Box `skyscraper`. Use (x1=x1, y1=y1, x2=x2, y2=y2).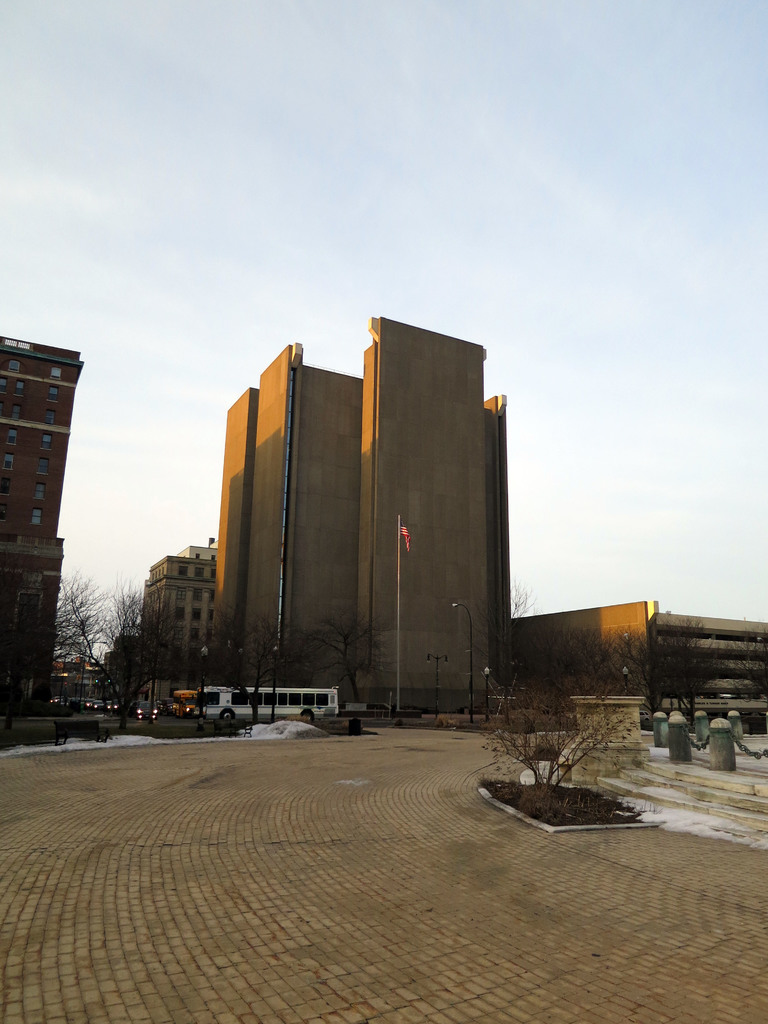
(x1=211, y1=312, x2=517, y2=707).
